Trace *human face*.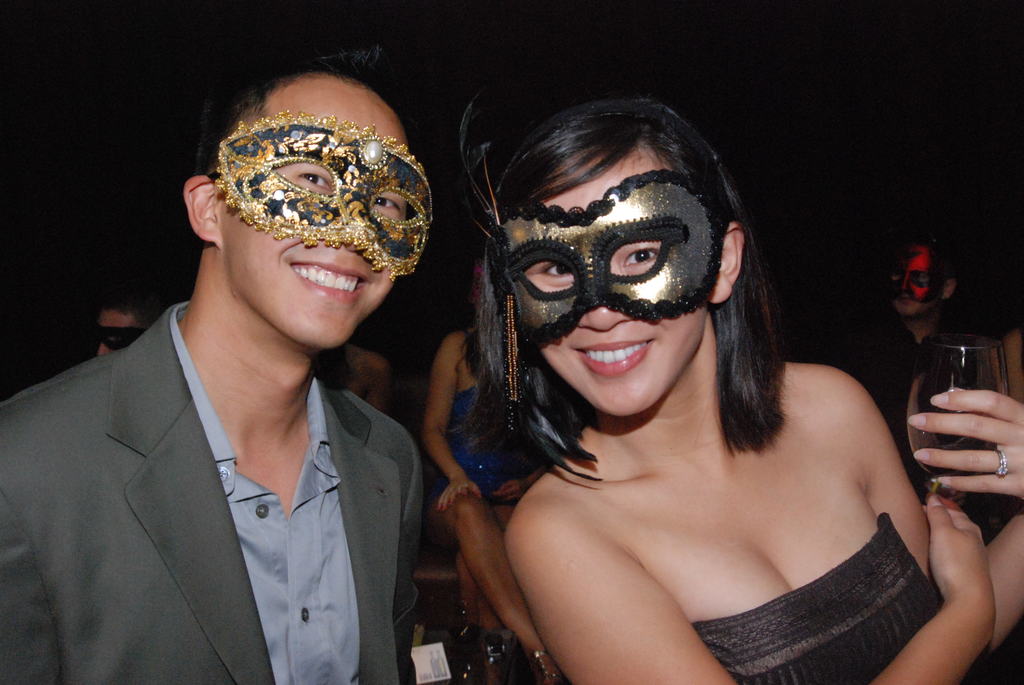
Traced to pyautogui.locateOnScreen(94, 305, 152, 354).
